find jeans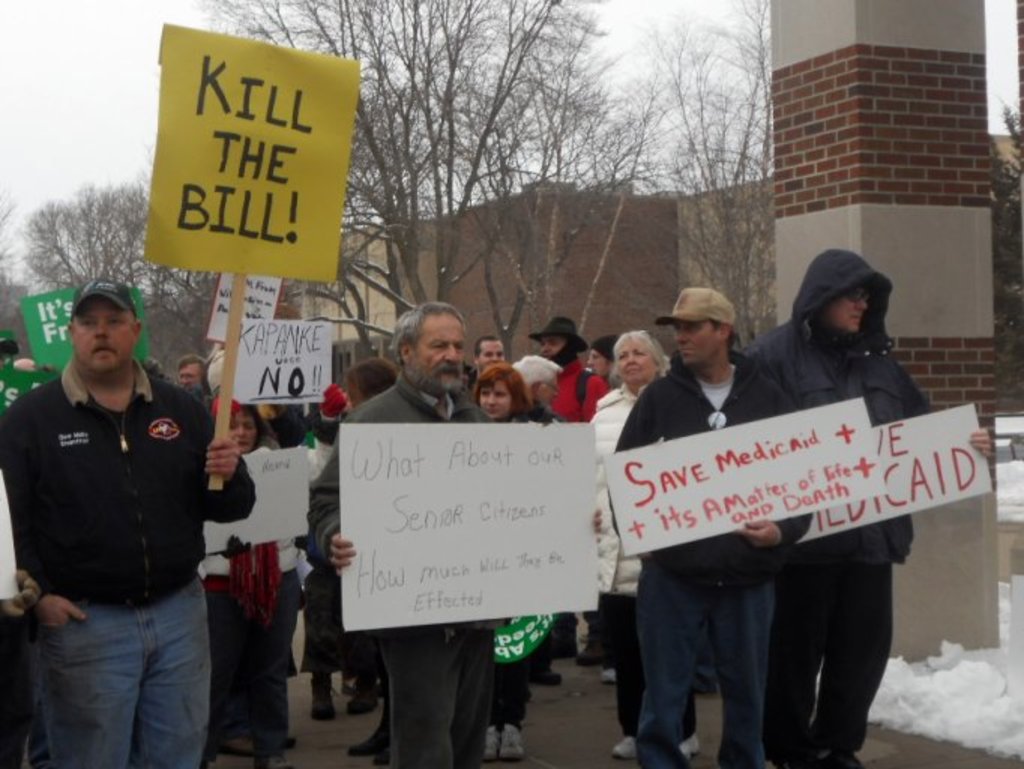
pyautogui.locateOnScreen(368, 626, 492, 767)
